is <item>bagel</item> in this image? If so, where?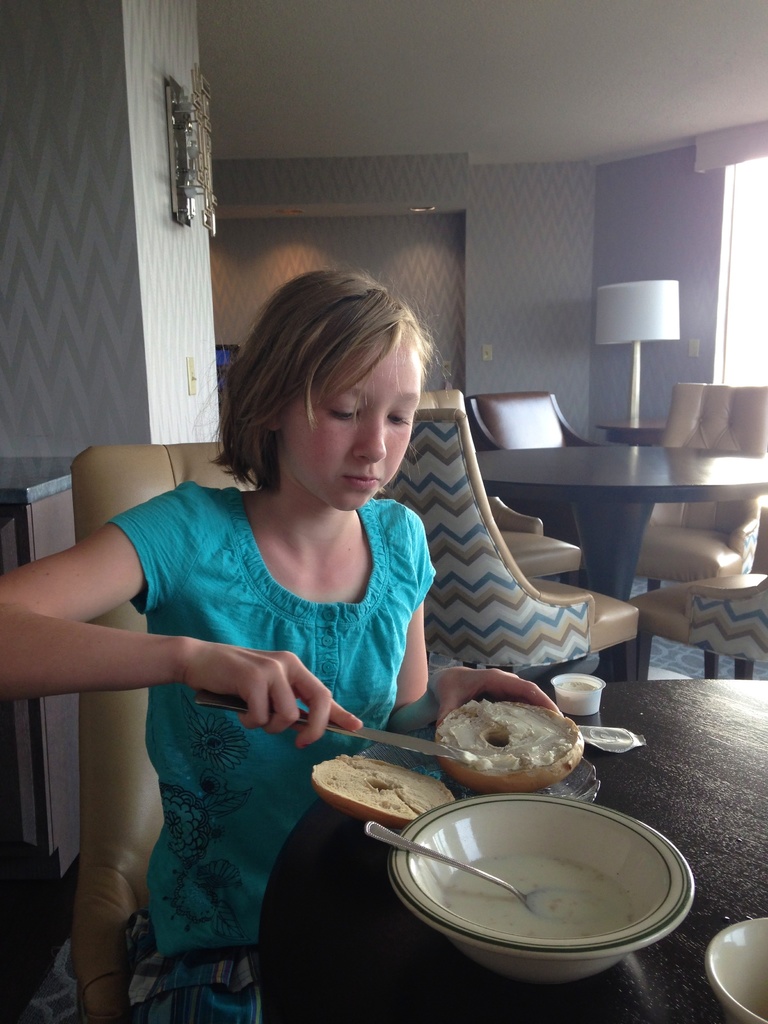
Yes, at (x1=431, y1=692, x2=594, y2=792).
